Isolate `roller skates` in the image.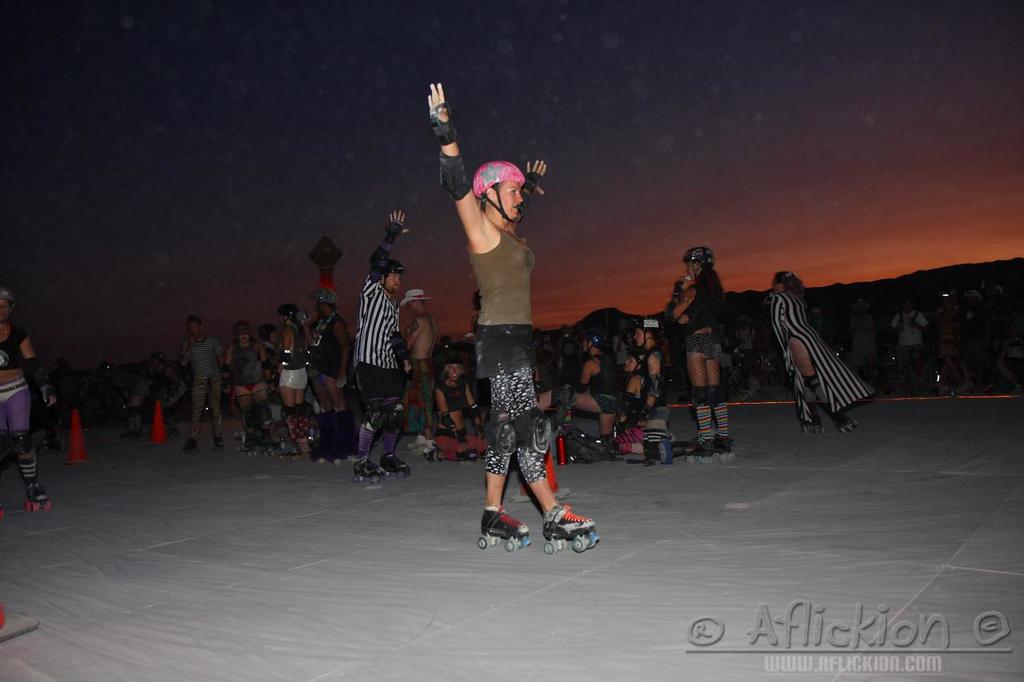
Isolated region: bbox=(242, 440, 258, 458).
